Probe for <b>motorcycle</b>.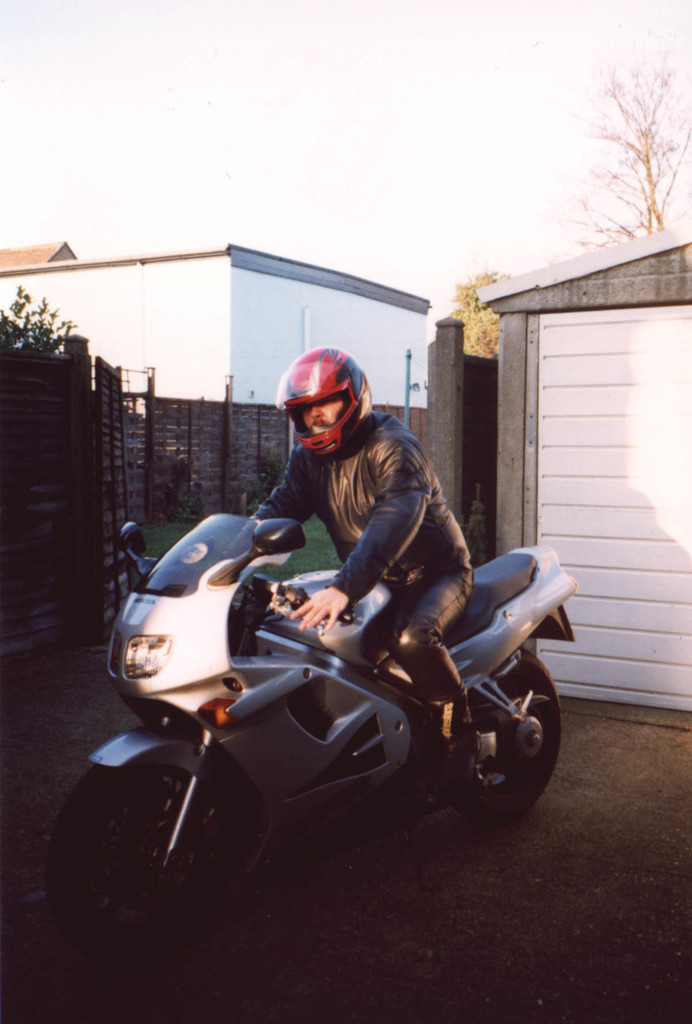
Probe result: box=[57, 527, 585, 925].
